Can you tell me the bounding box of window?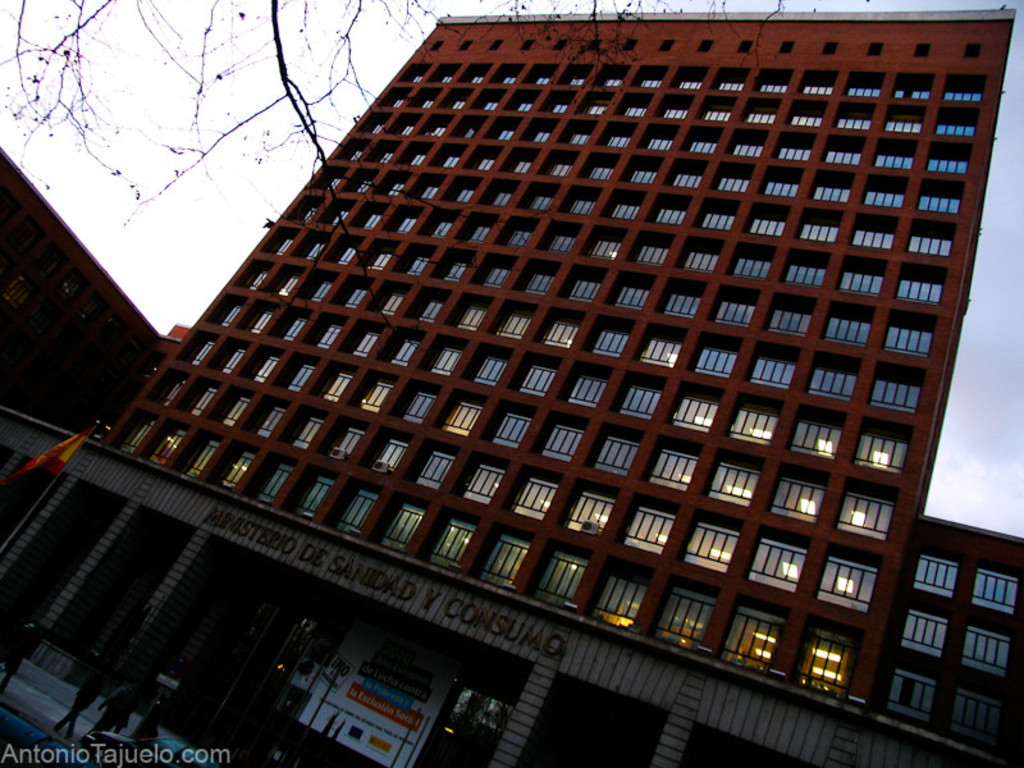
{"x1": 428, "y1": 521, "x2": 472, "y2": 572}.
